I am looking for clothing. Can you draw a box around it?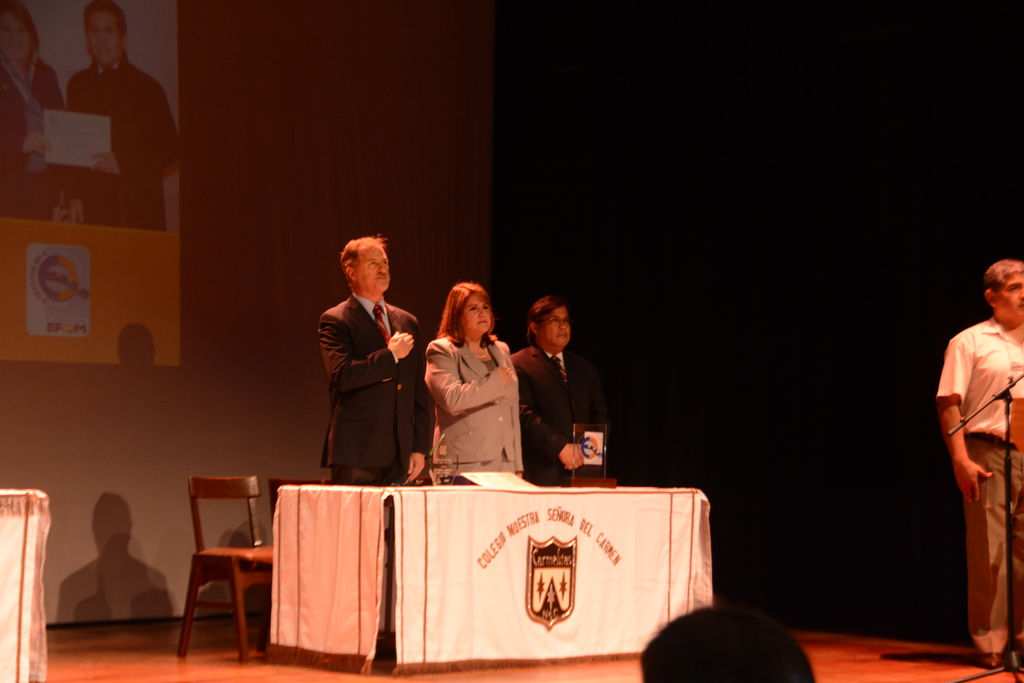
Sure, the bounding box is locate(423, 342, 522, 486).
